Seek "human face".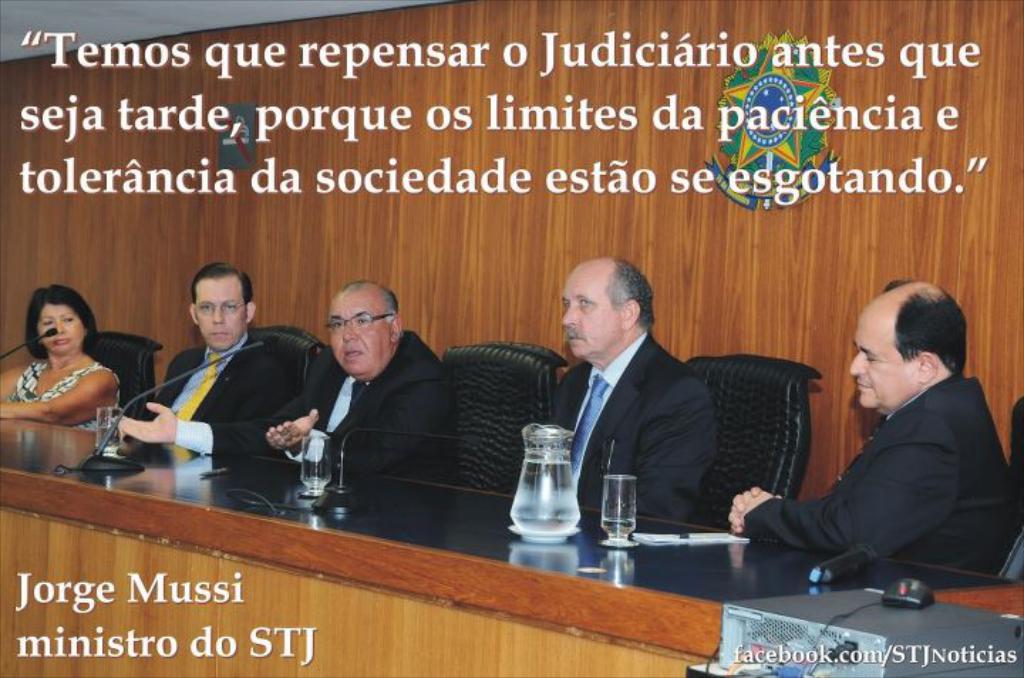
<box>329,291,394,365</box>.
